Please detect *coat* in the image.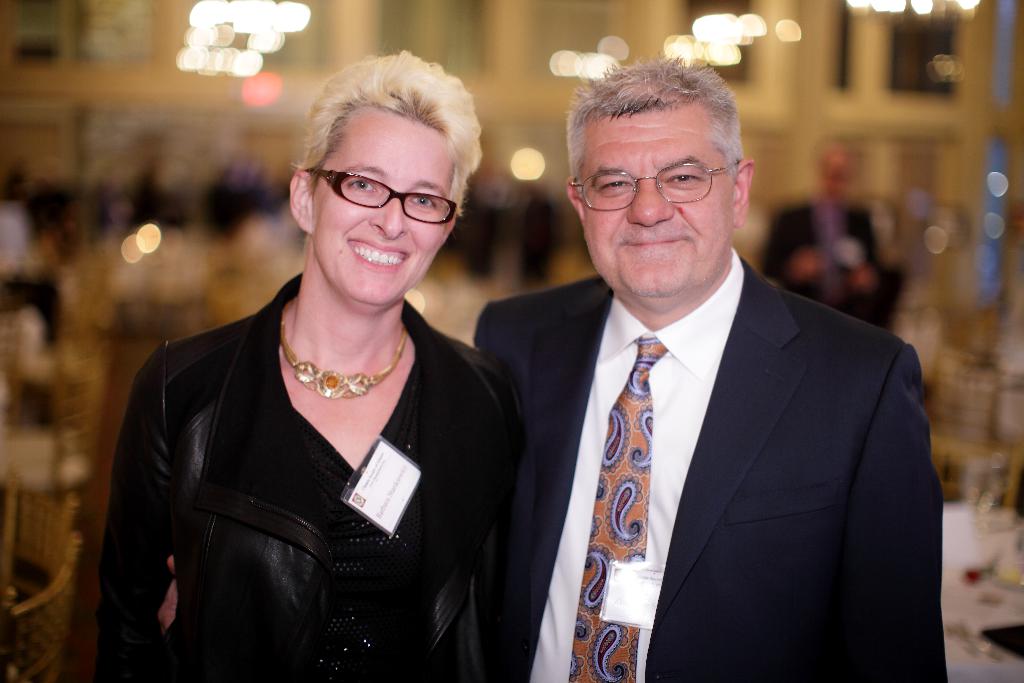
rect(463, 254, 950, 682).
